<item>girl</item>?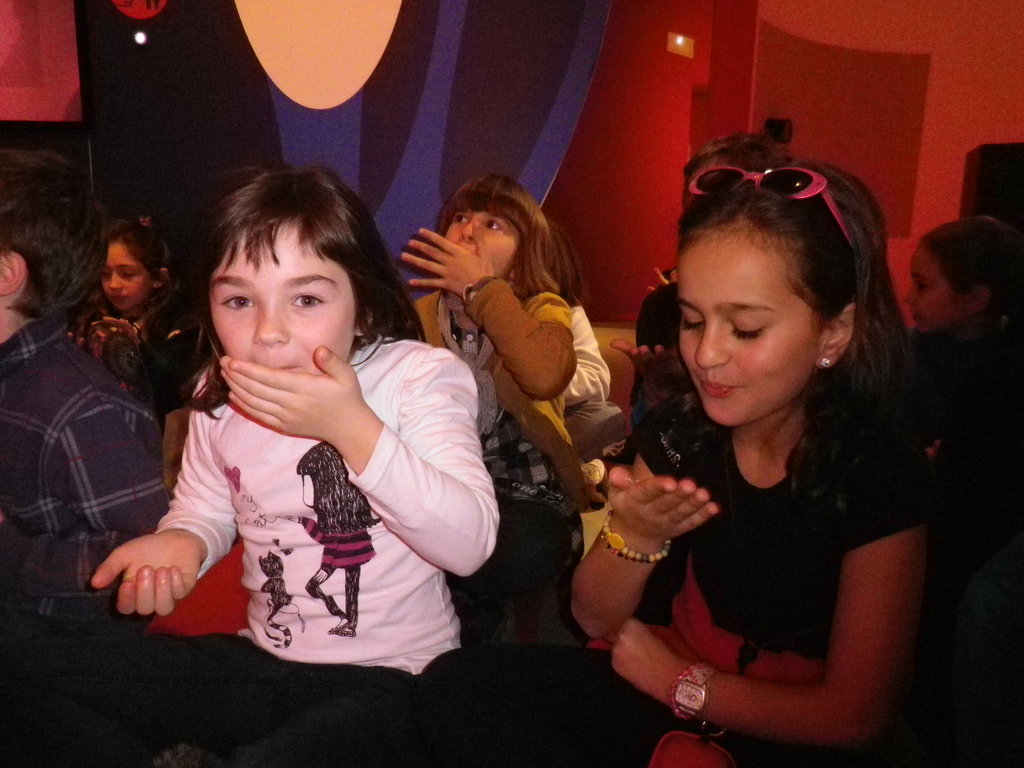
bbox=[564, 160, 939, 767]
